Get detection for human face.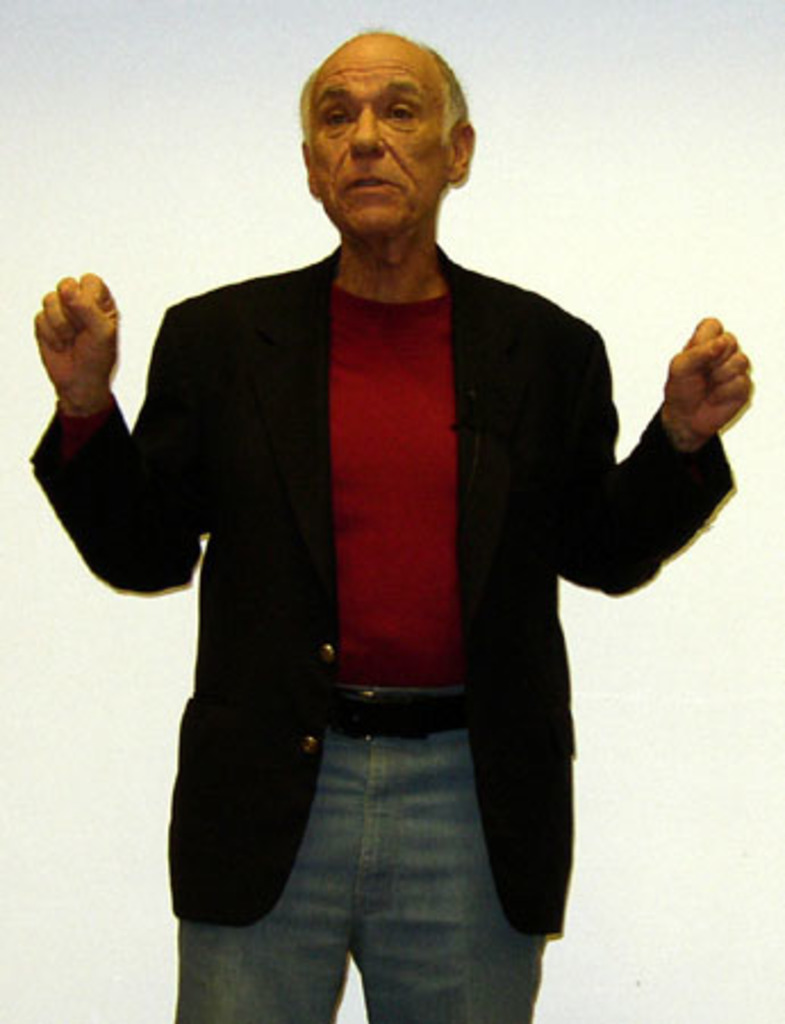
Detection: box=[307, 36, 448, 234].
